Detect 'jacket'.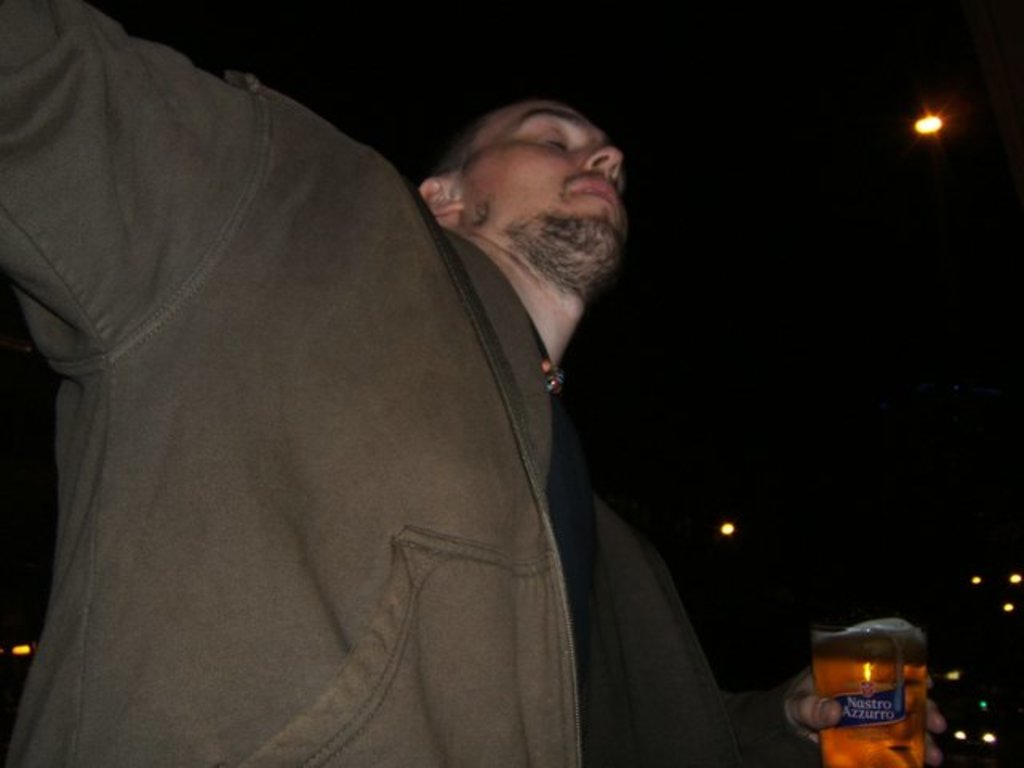
Detected at (left=0, top=0, right=811, bottom=766).
